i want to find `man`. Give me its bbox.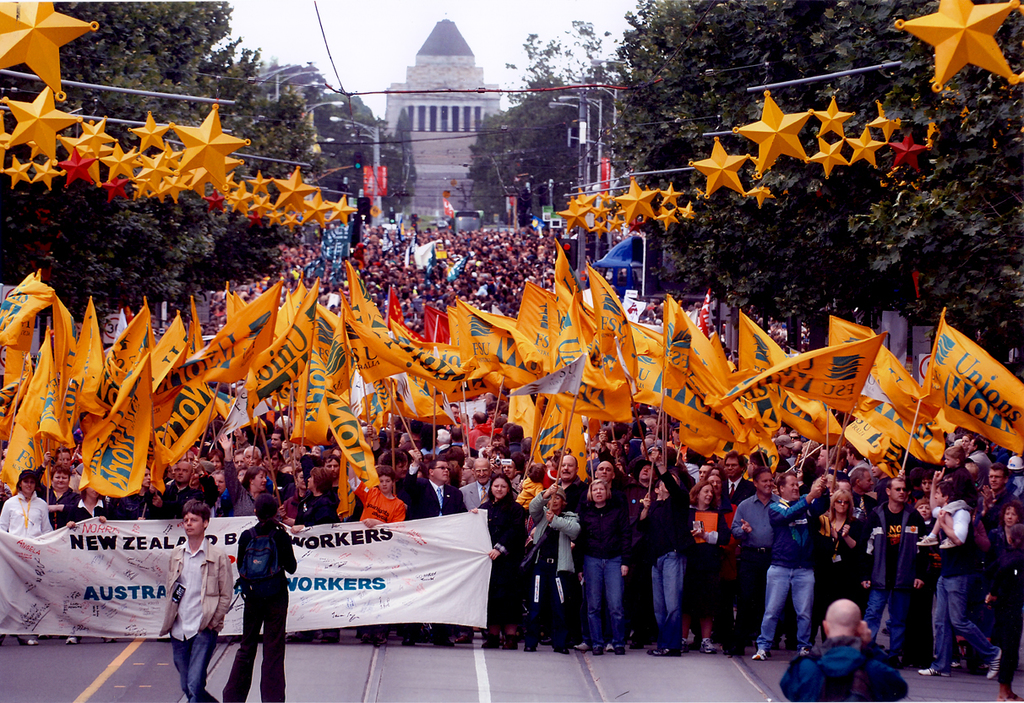
[x1=754, y1=468, x2=823, y2=660].
